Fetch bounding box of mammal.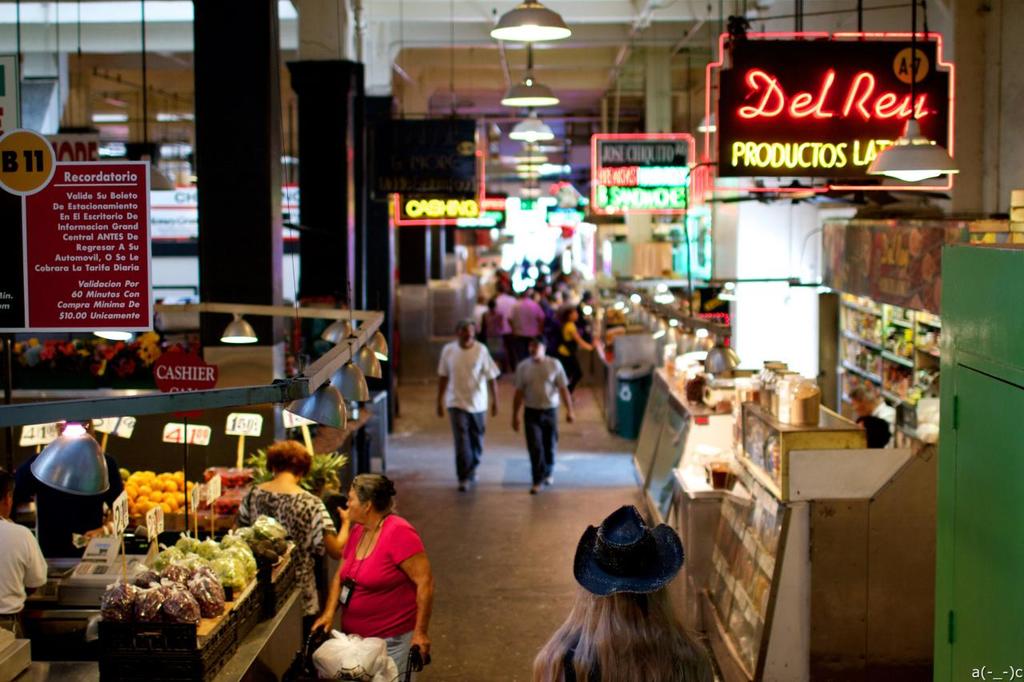
Bbox: crop(318, 470, 434, 681).
